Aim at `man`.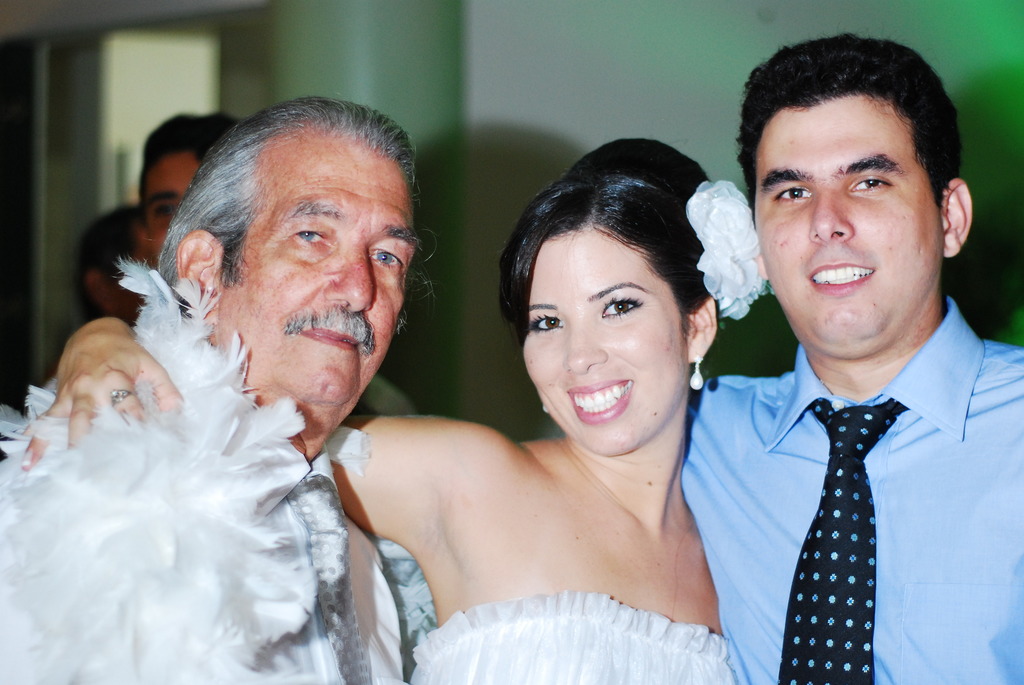
Aimed at {"x1": 75, "y1": 200, "x2": 134, "y2": 320}.
